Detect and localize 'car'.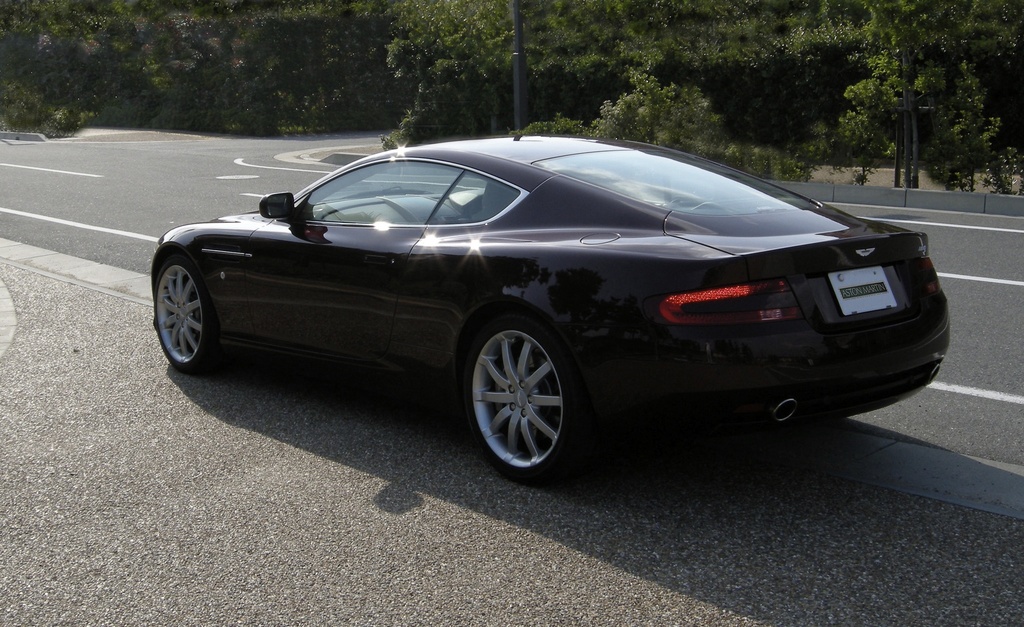
Localized at region(148, 134, 953, 484).
